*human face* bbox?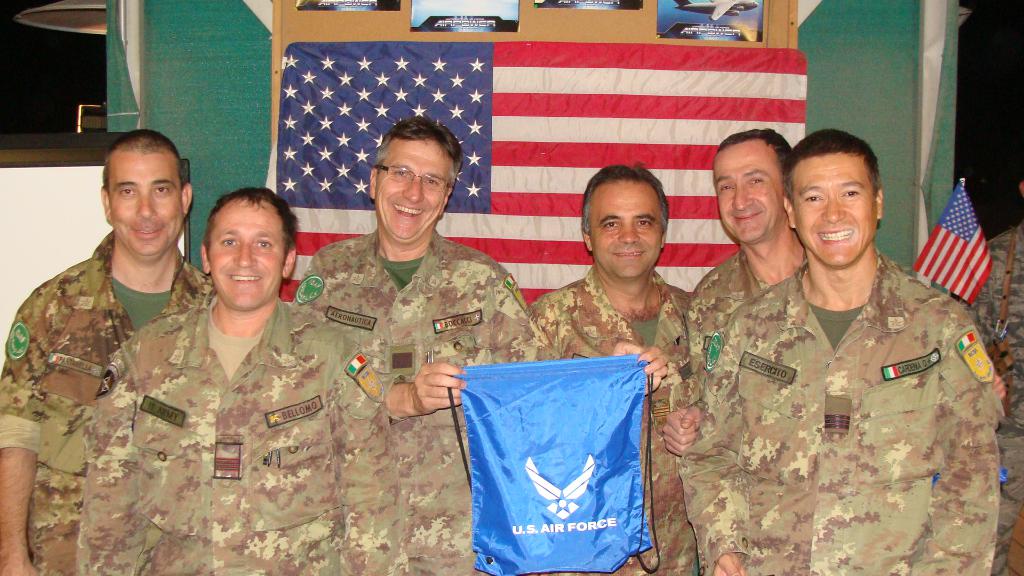
109/157/177/253
